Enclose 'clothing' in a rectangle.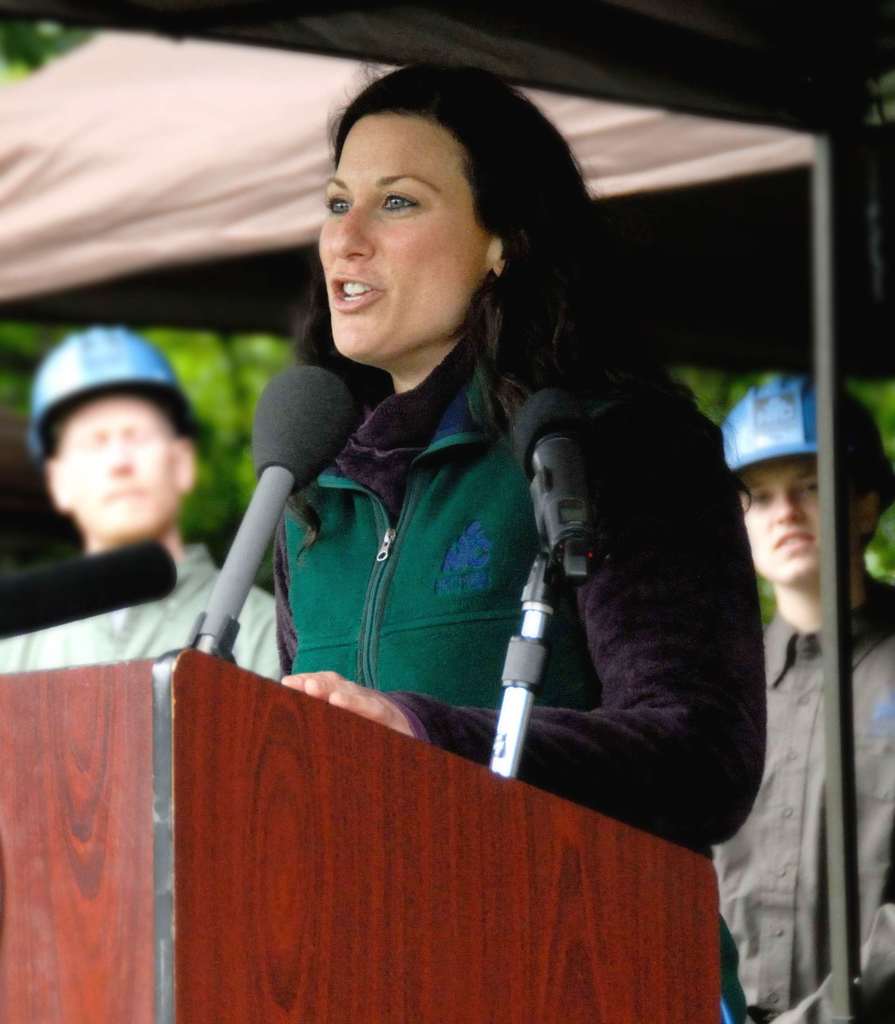
l=194, t=270, r=666, b=752.
